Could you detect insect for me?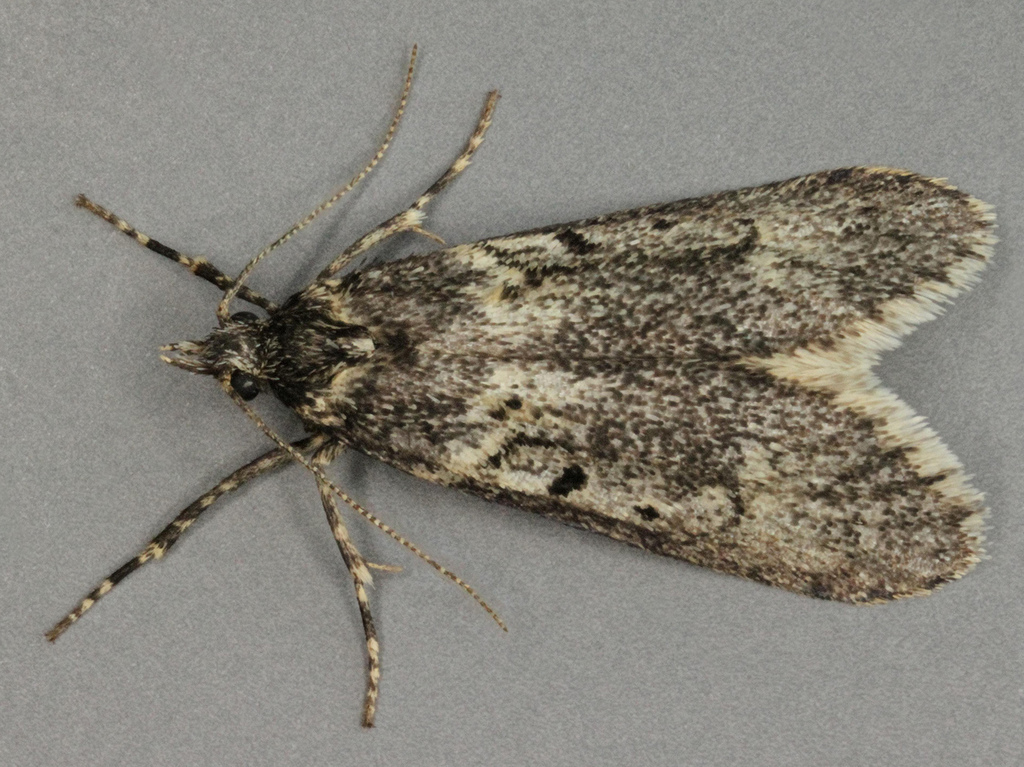
Detection result: bbox=[41, 47, 999, 725].
